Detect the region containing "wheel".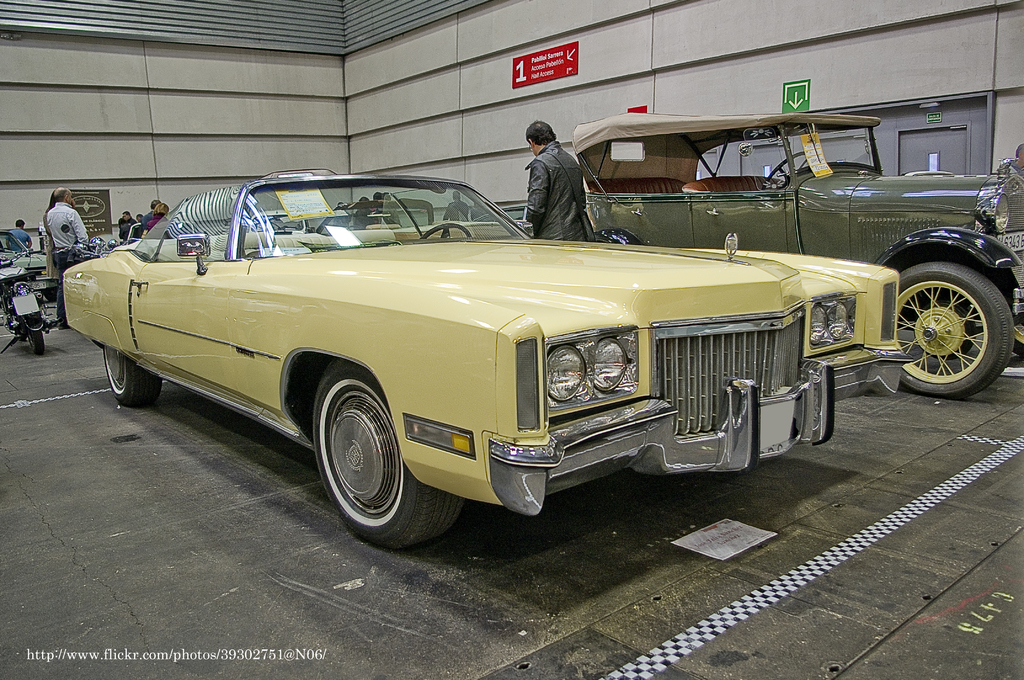
pyautogui.locateOnScreen(26, 330, 45, 355).
